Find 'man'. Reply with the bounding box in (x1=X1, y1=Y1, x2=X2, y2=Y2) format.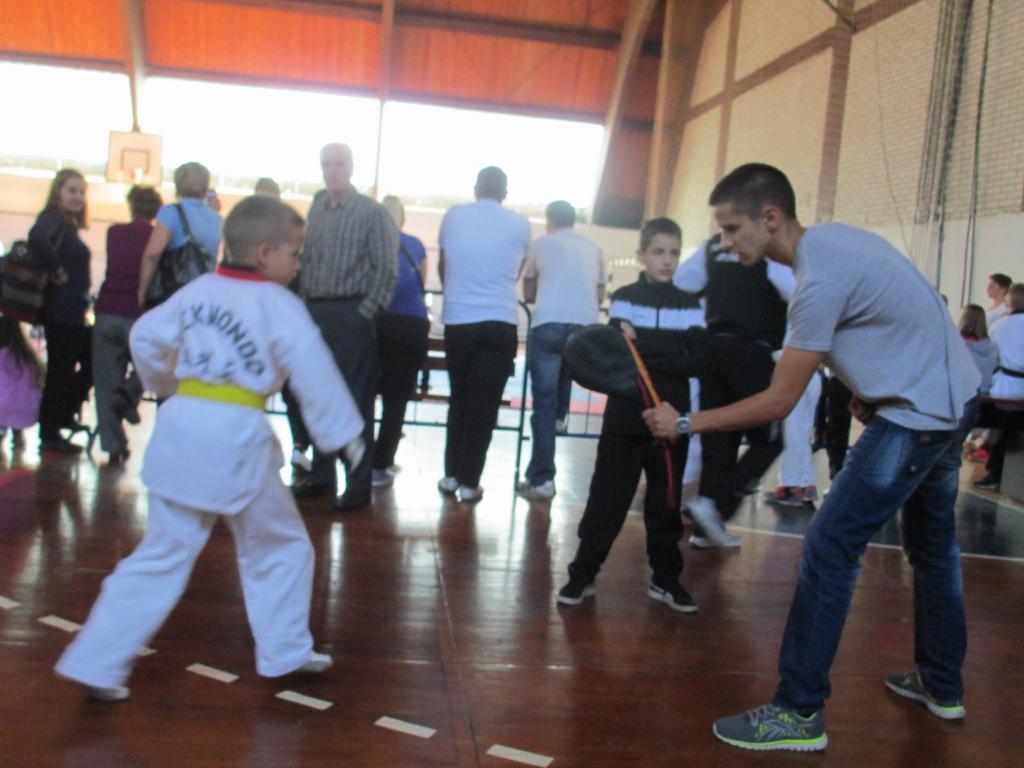
(x1=977, y1=282, x2=1023, y2=490).
